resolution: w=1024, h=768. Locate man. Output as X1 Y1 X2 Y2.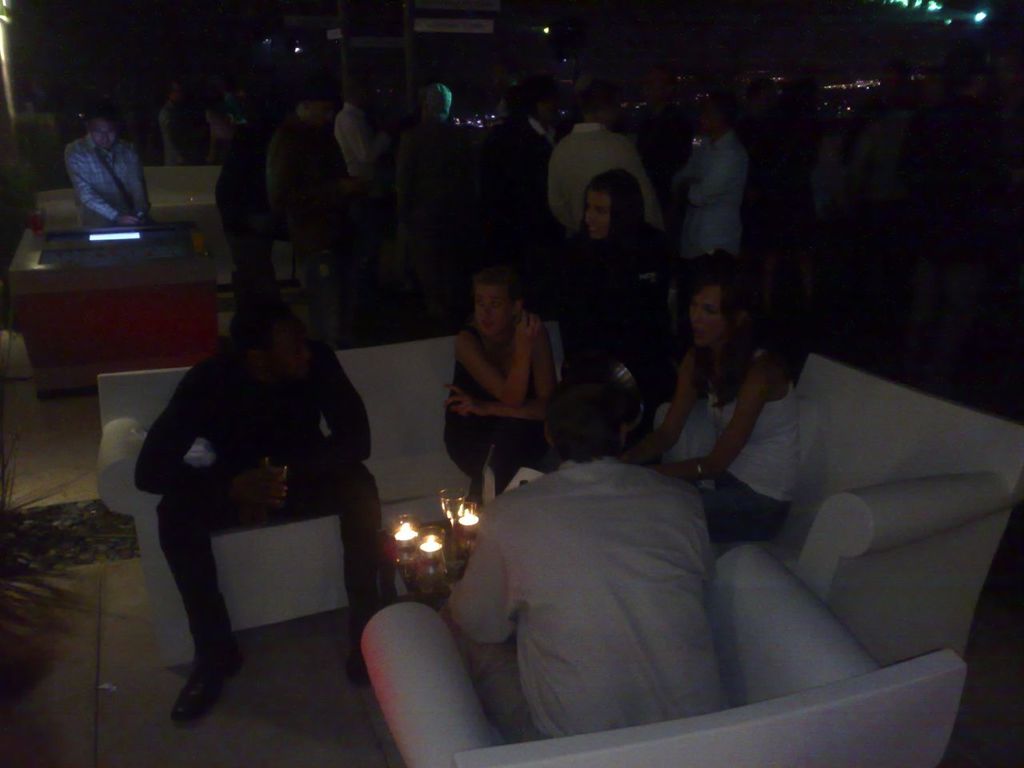
266 83 360 284.
